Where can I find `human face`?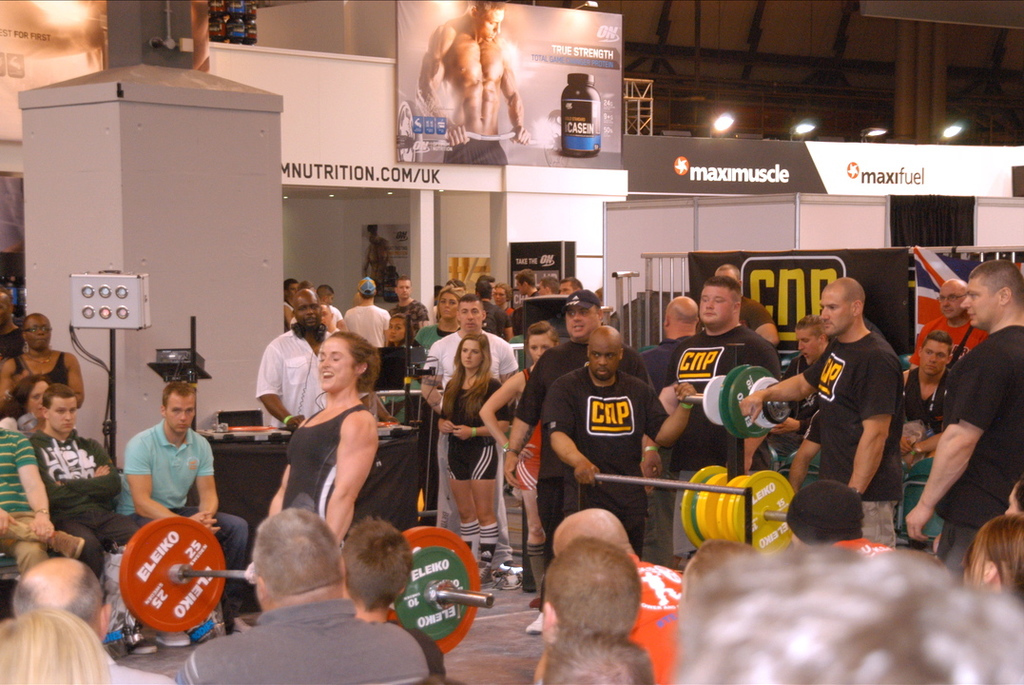
You can find it at <bbox>320, 304, 333, 328</bbox>.
